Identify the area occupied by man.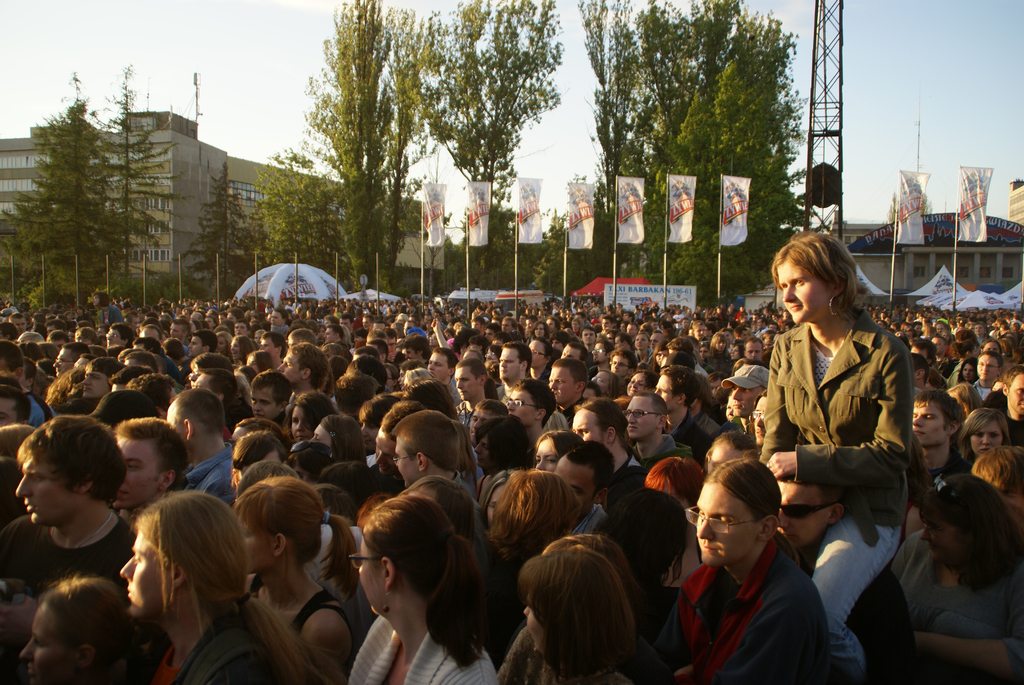
Area: [976,320,993,343].
